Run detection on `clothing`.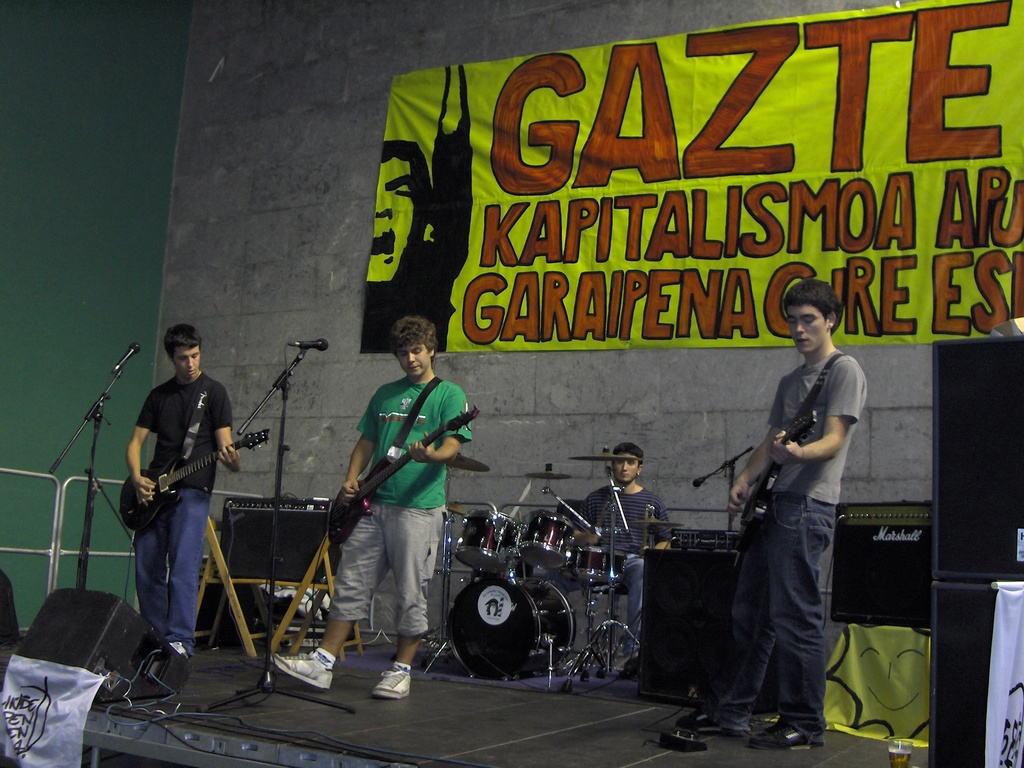
Result: <box>360,119,470,352</box>.
